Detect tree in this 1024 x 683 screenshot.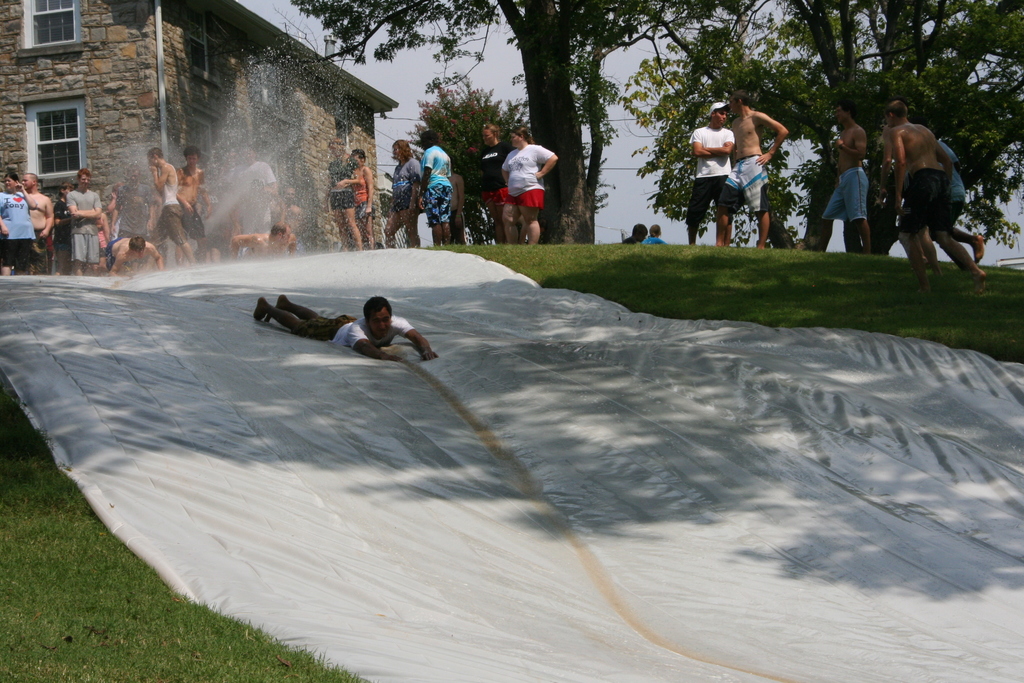
Detection: select_region(287, 0, 767, 245).
